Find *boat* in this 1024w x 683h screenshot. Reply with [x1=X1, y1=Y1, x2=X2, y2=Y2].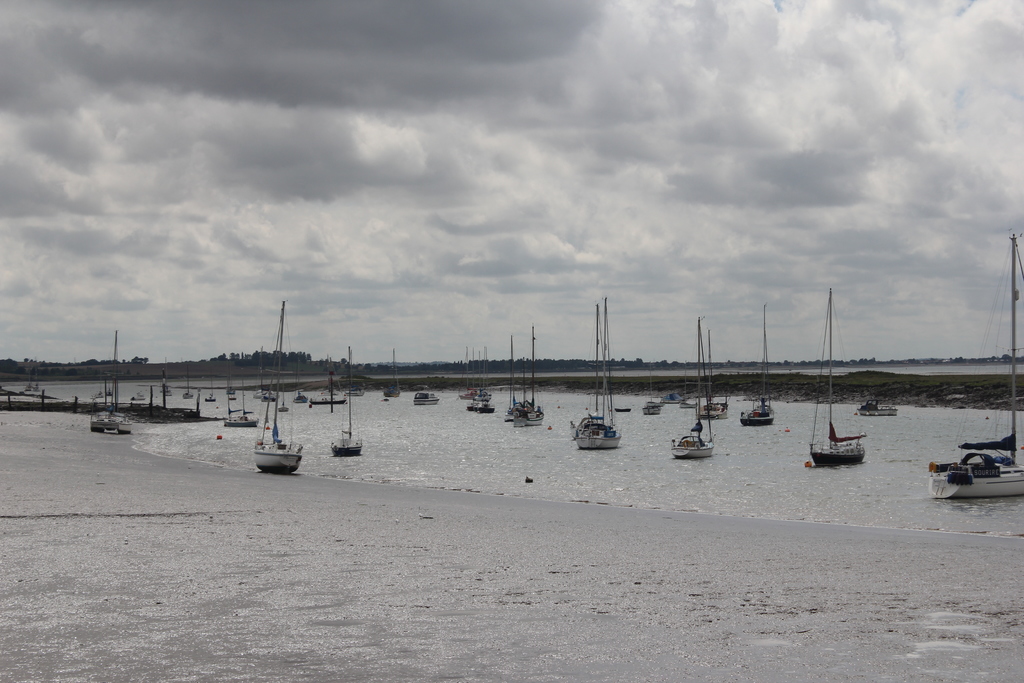
[x1=132, y1=389, x2=143, y2=403].
